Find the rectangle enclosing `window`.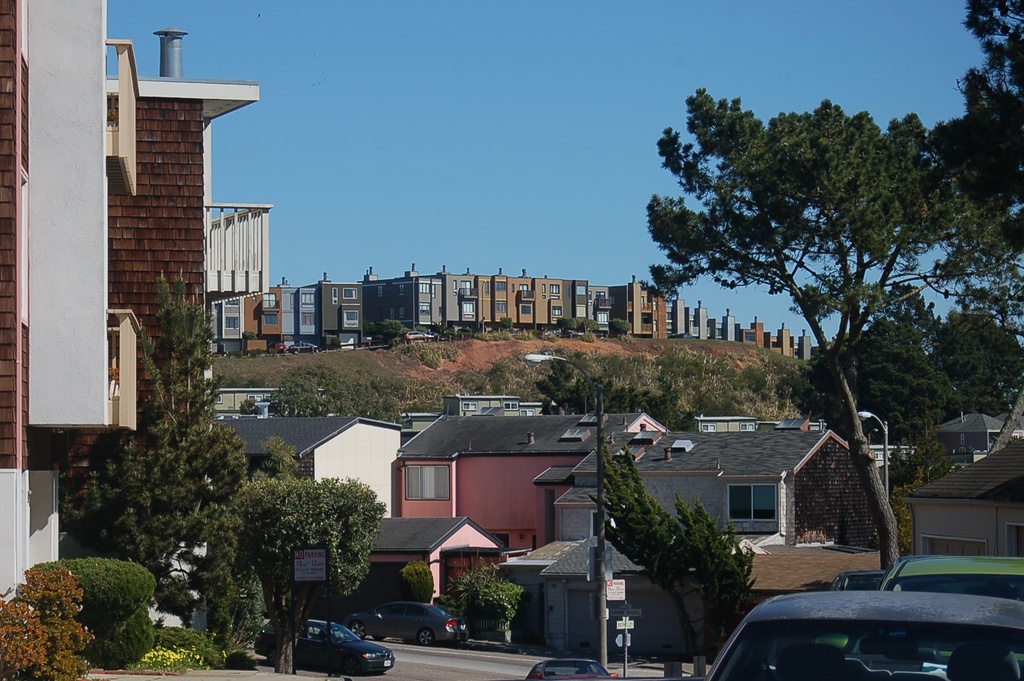
[left=726, top=486, right=780, bottom=526].
